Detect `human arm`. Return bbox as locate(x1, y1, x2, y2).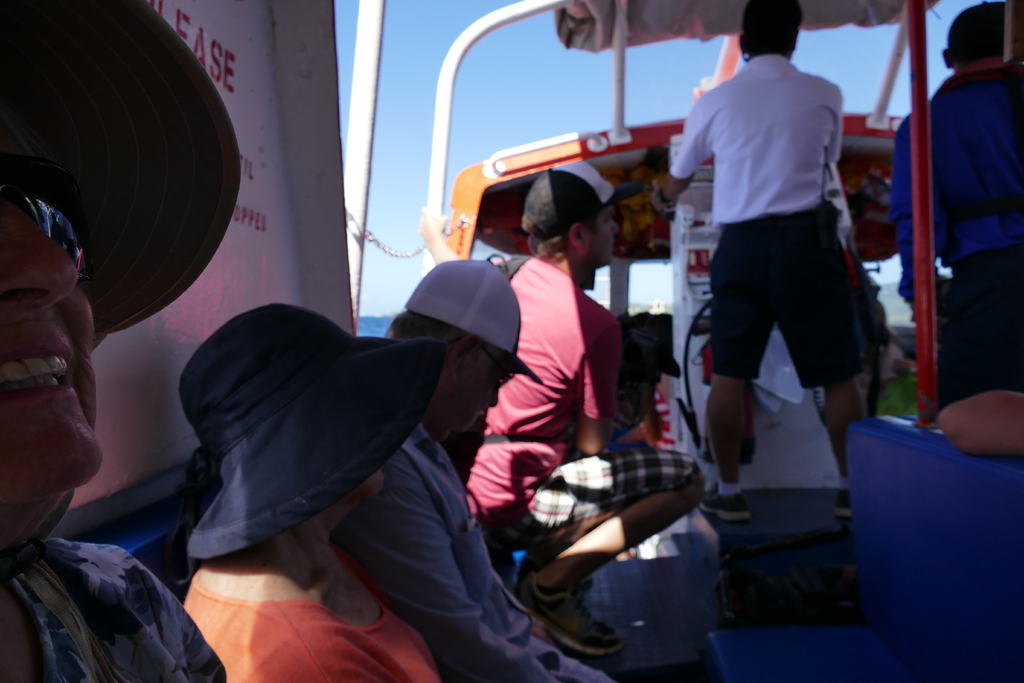
locate(429, 477, 538, 682).
